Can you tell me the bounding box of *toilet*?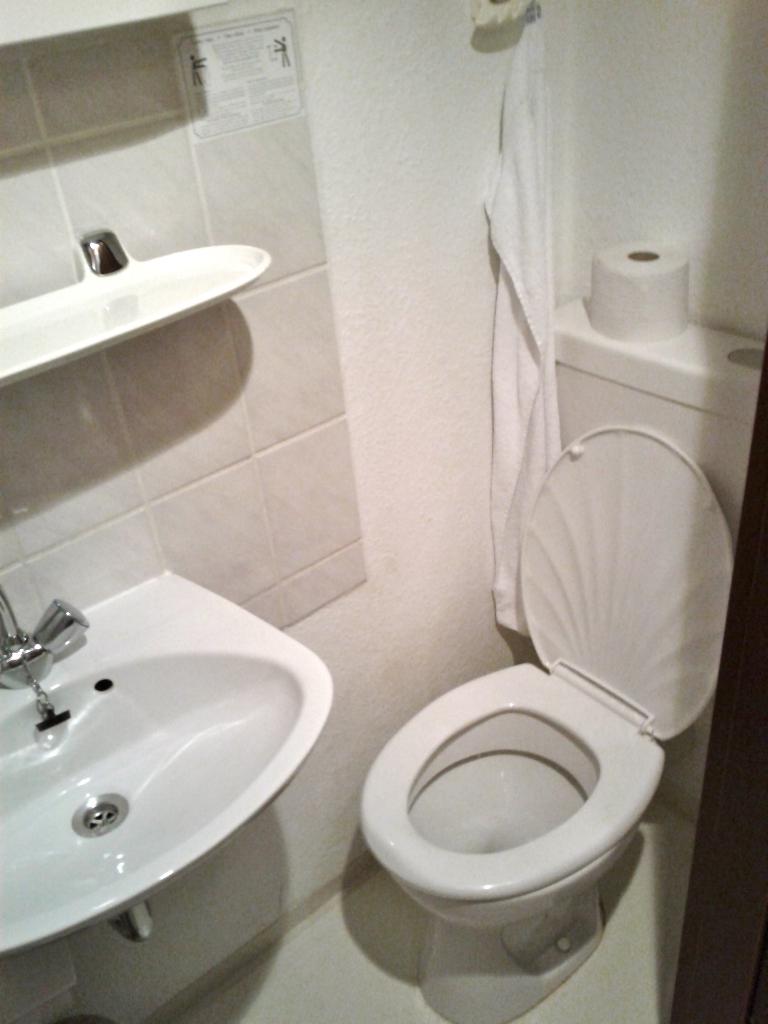
{"left": 366, "top": 415, "right": 627, "bottom": 1023}.
